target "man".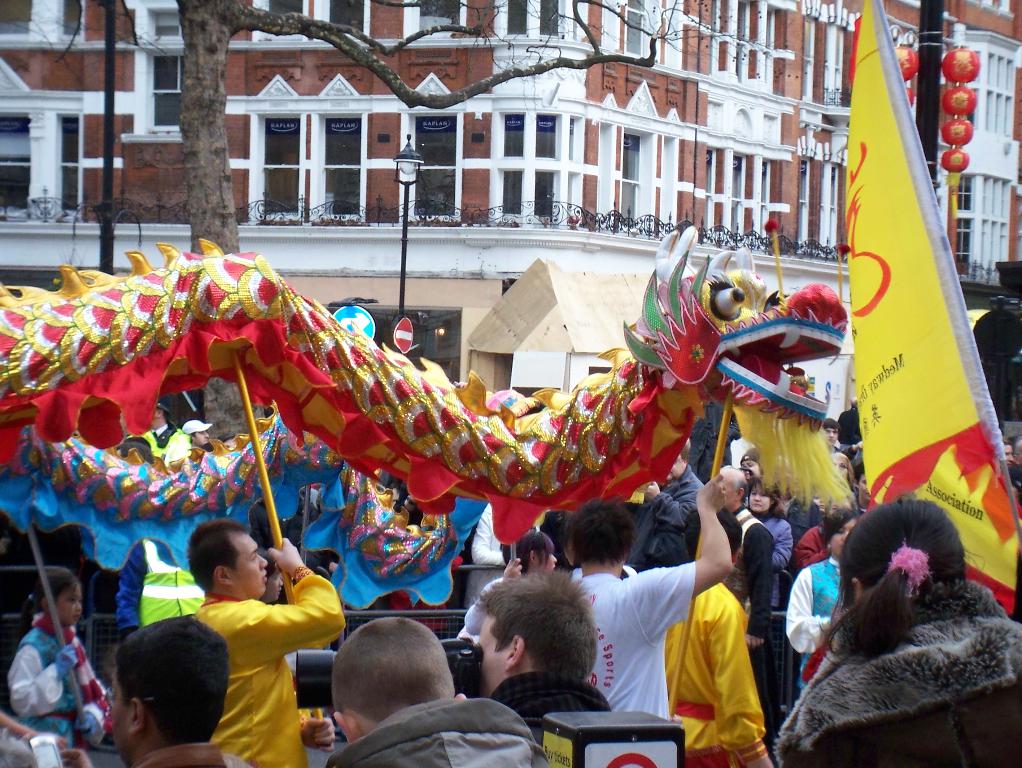
Target region: BBox(195, 519, 342, 767).
